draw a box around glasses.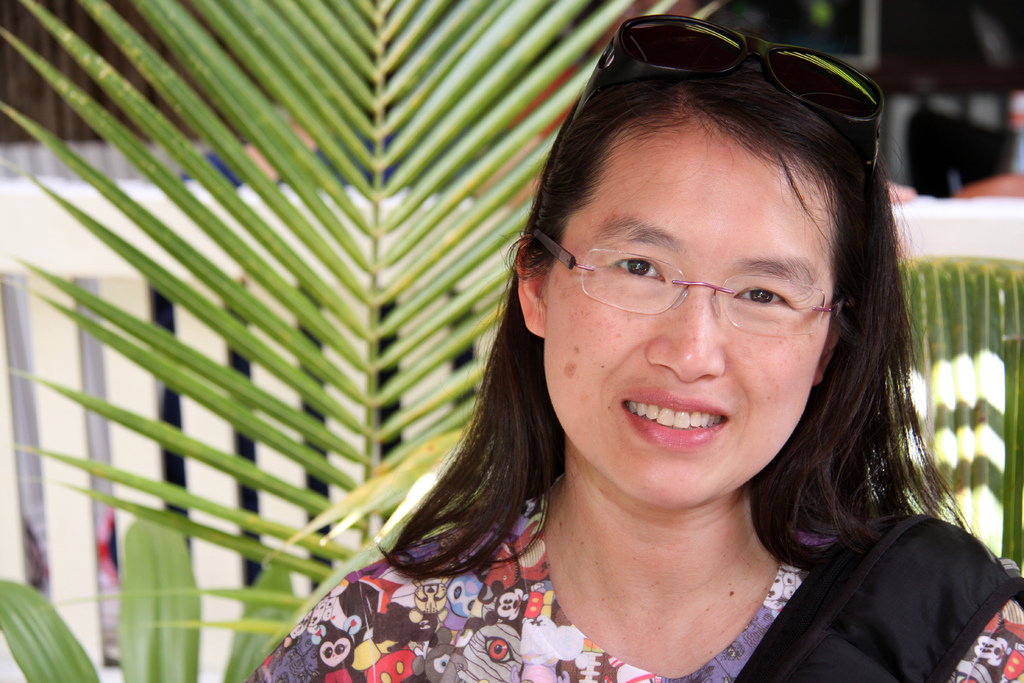
box=[566, 234, 846, 340].
